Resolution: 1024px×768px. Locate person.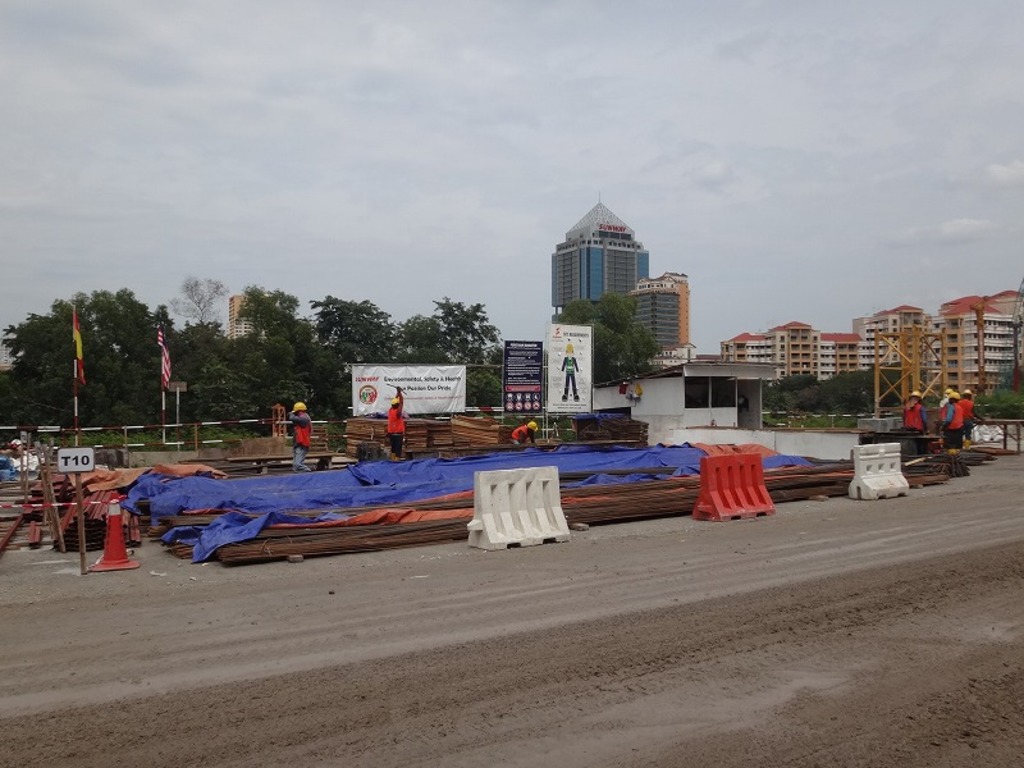
559 342 582 403.
